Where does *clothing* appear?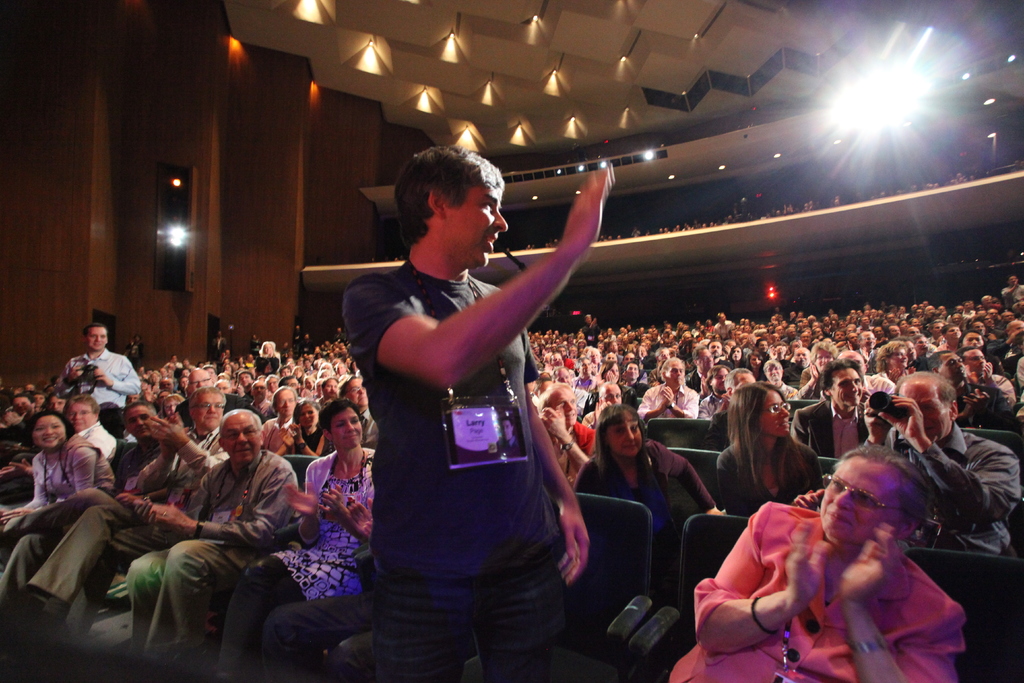
Appears at bbox(797, 366, 821, 397).
